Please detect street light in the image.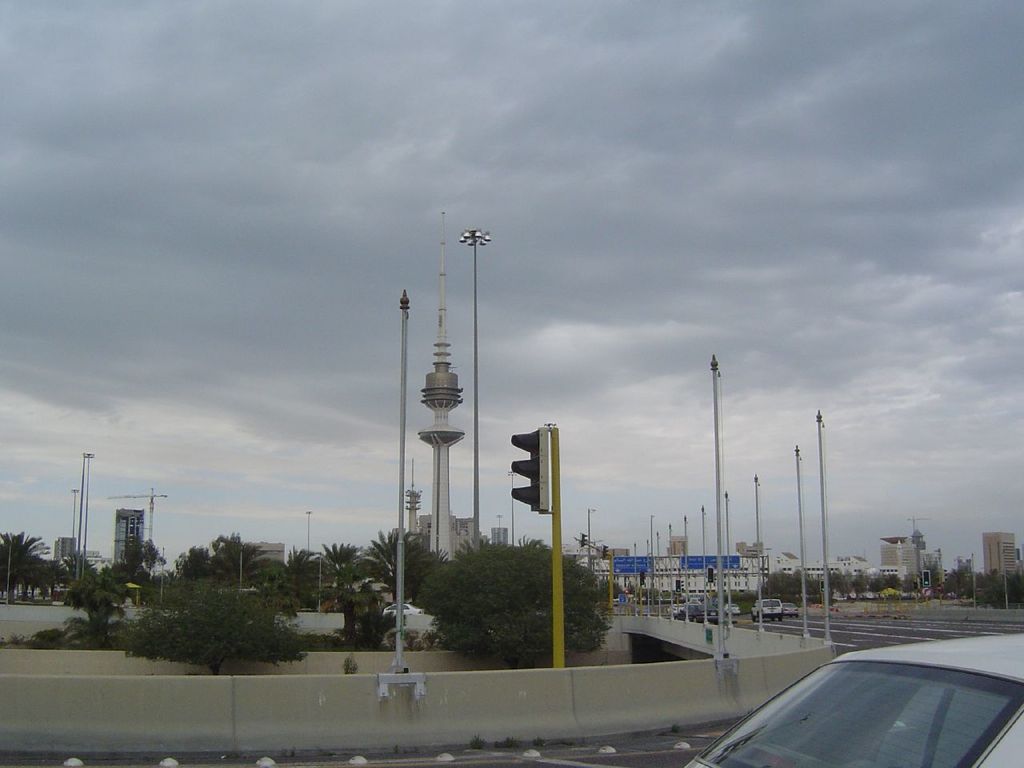
305 508 314 562.
